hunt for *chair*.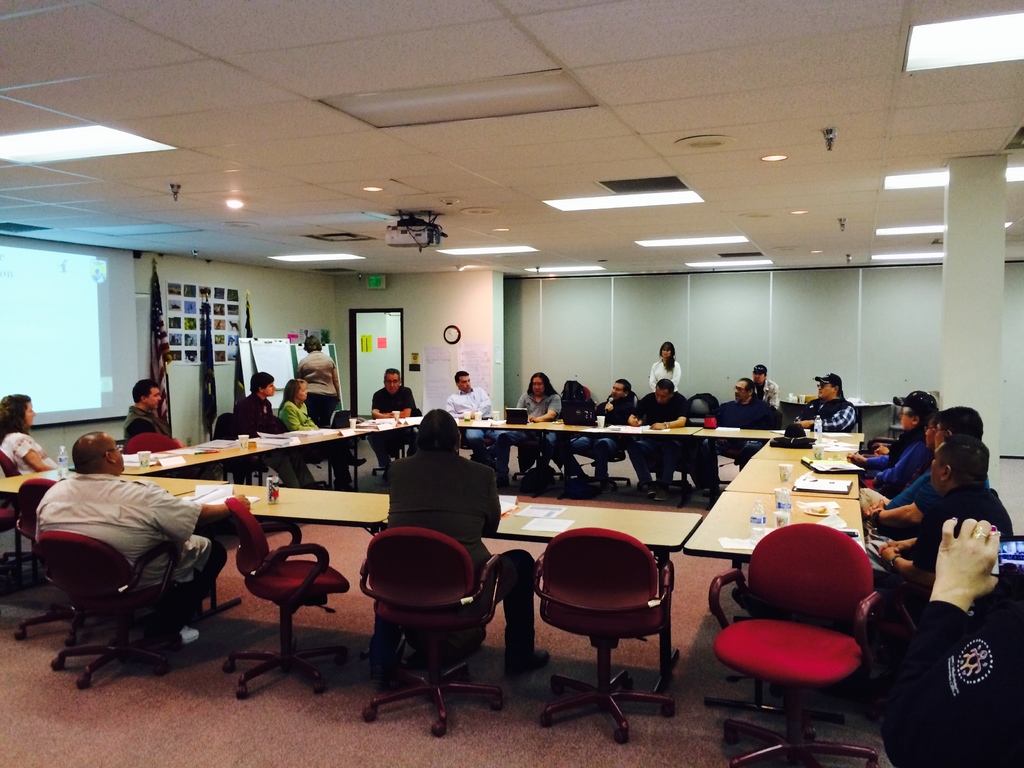
Hunted down at 354:520:513:740.
